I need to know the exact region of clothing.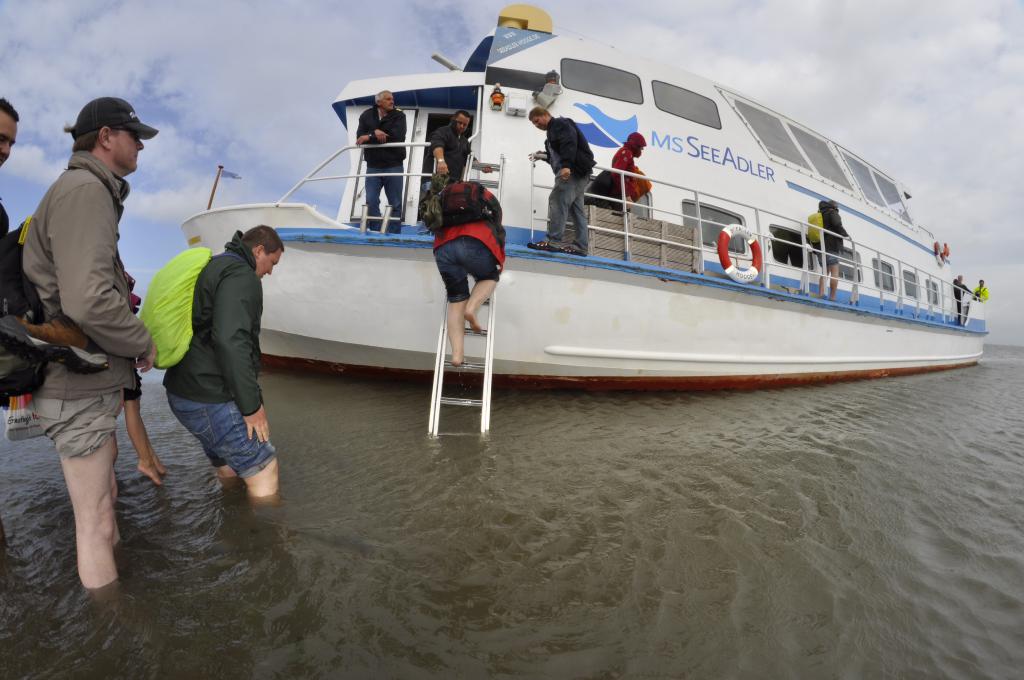
Region: l=357, t=108, r=401, b=222.
